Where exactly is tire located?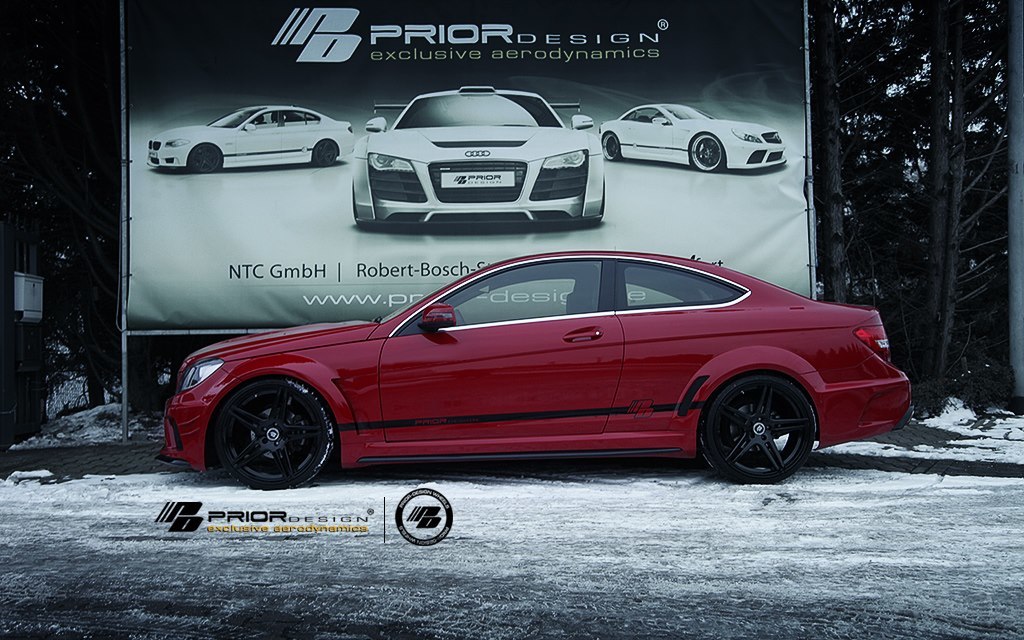
Its bounding box is rect(313, 136, 341, 168).
